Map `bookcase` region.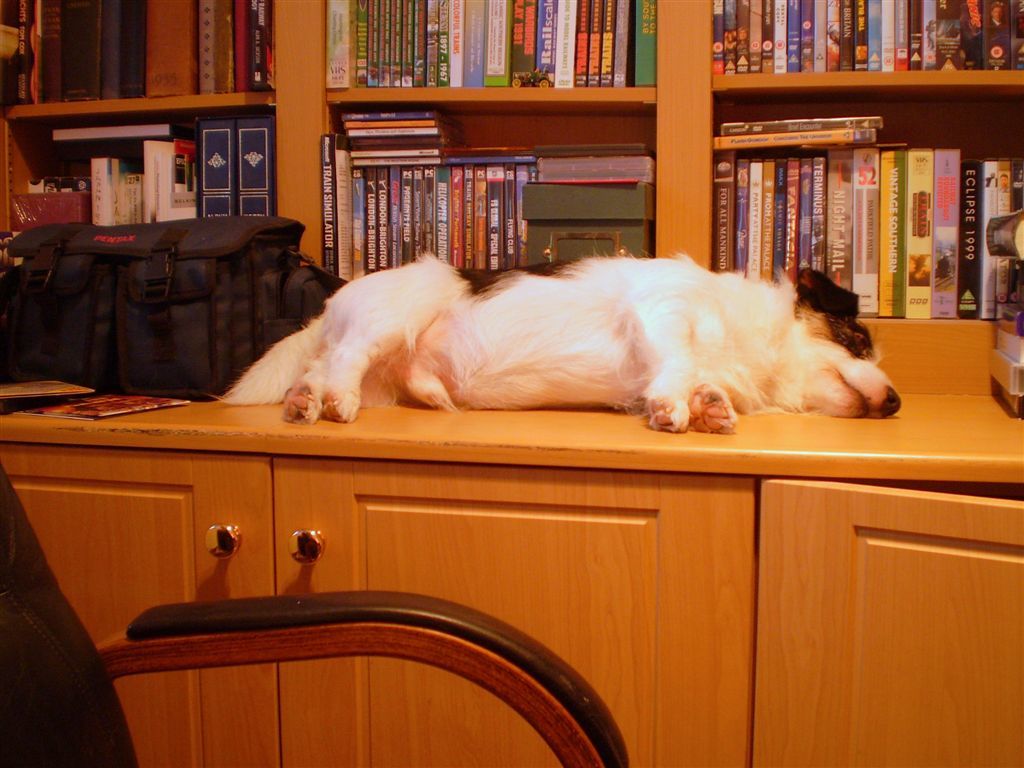
Mapped to detection(0, 0, 1023, 400).
